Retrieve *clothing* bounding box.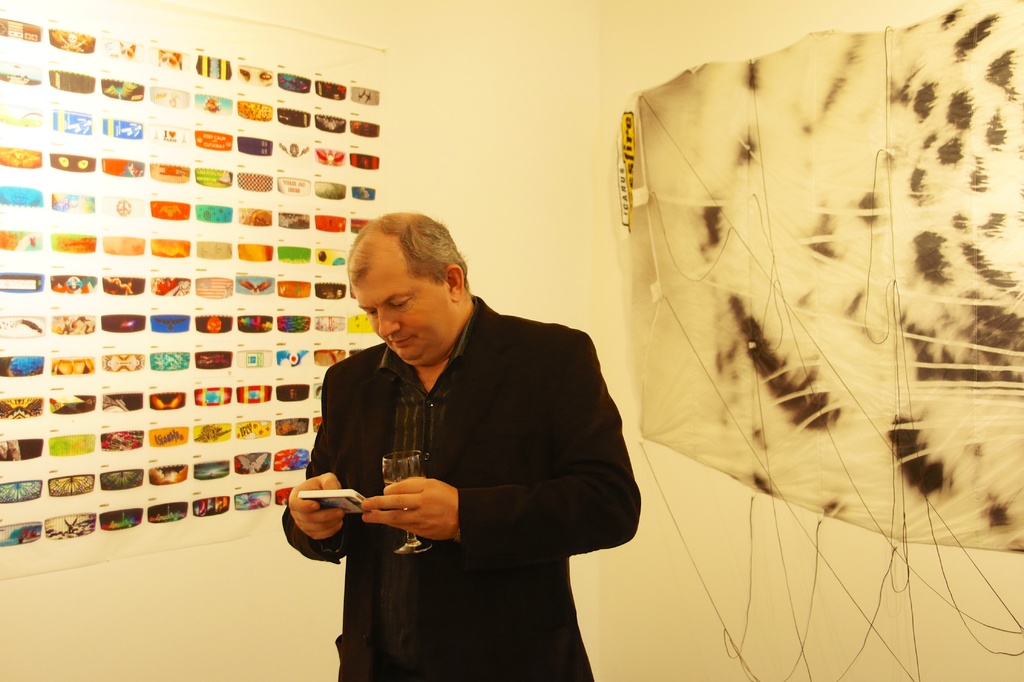
Bounding box: <box>291,280,638,649</box>.
